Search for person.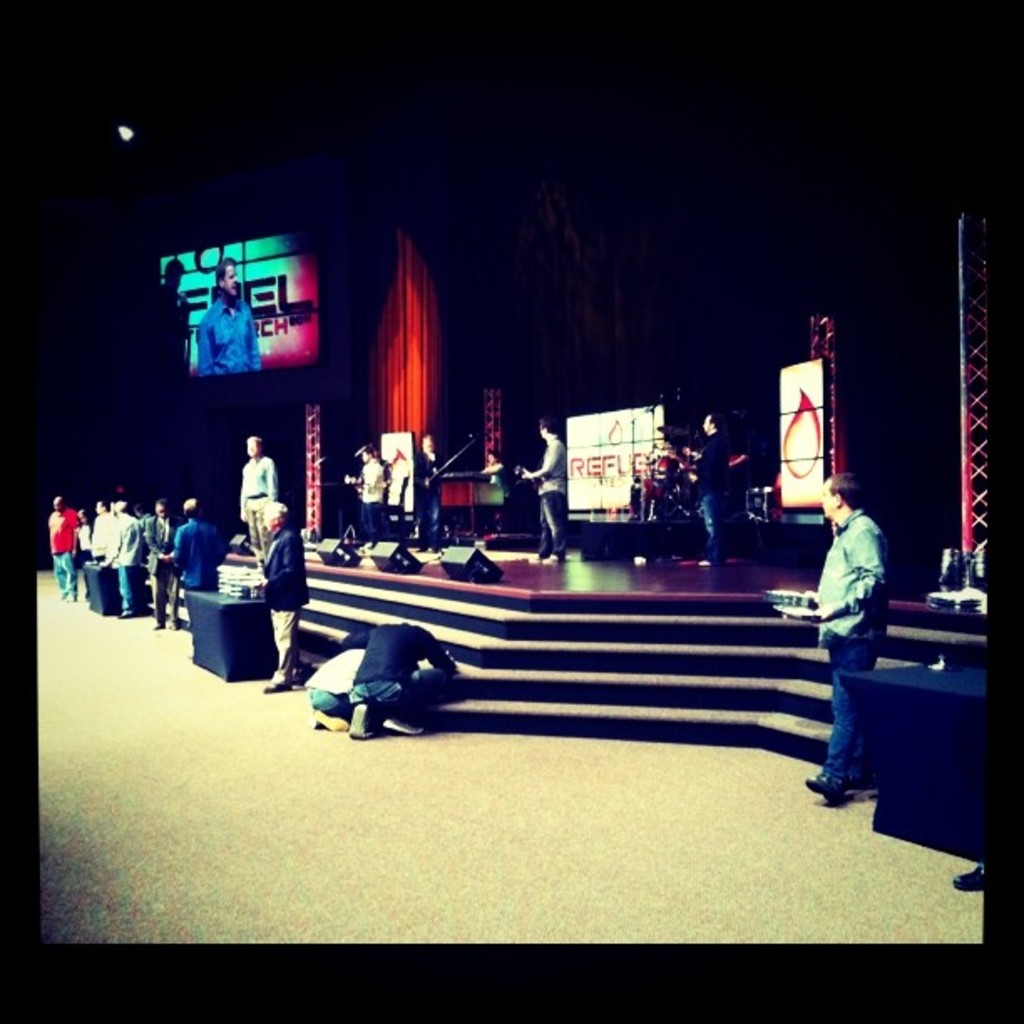
Found at rect(291, 631, 370, 731).
